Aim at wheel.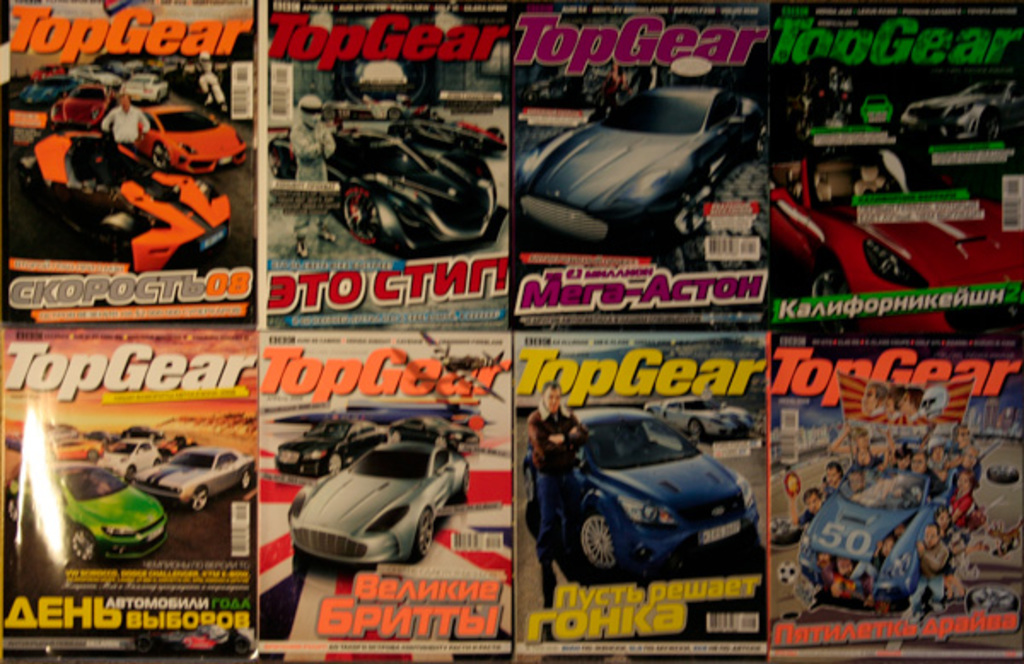
Aimed at bbox=[684, 420, 703, 430].
